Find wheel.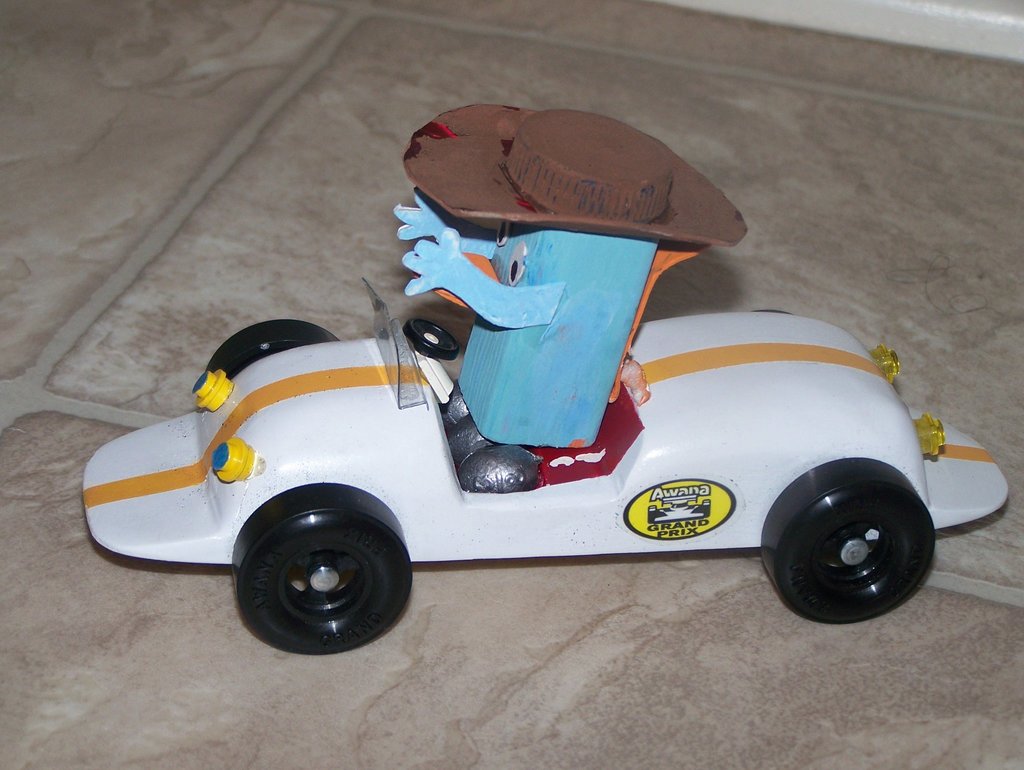
select_region(204, 320, 338, 380).
